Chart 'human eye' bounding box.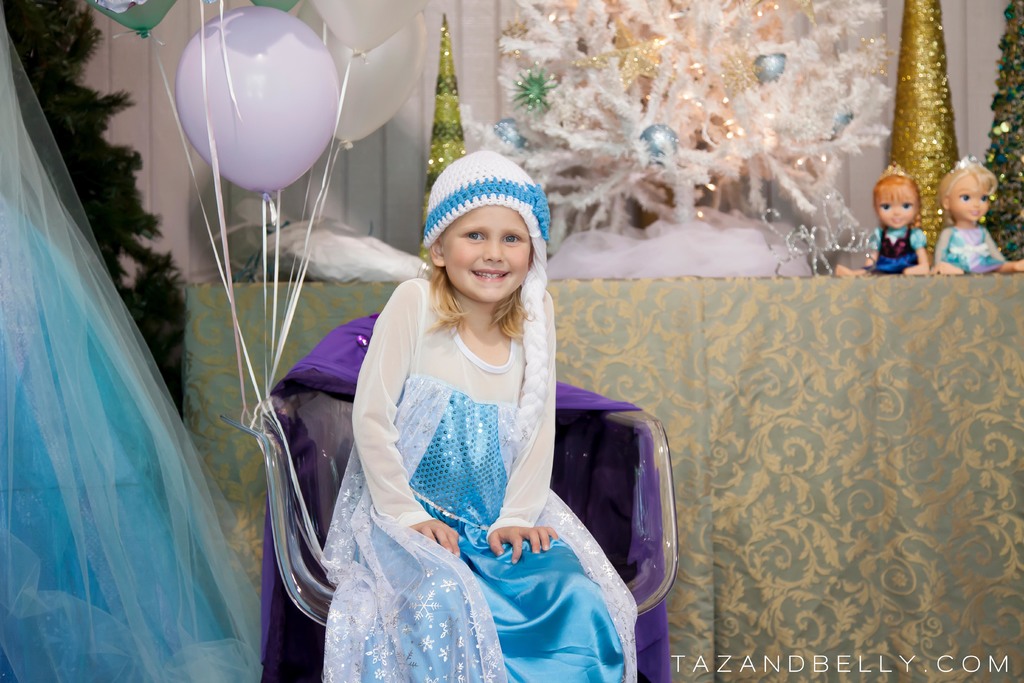
Charted: <box>976,193,991,204</box>.
